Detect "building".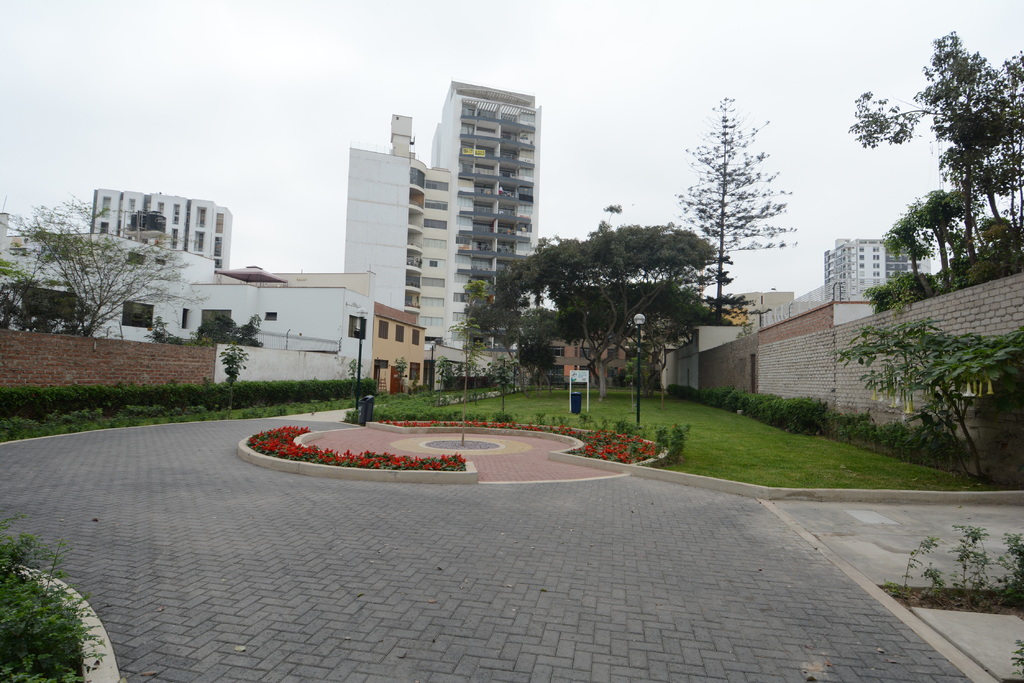
Detected at bbox=(344, 77, 541, 352).
